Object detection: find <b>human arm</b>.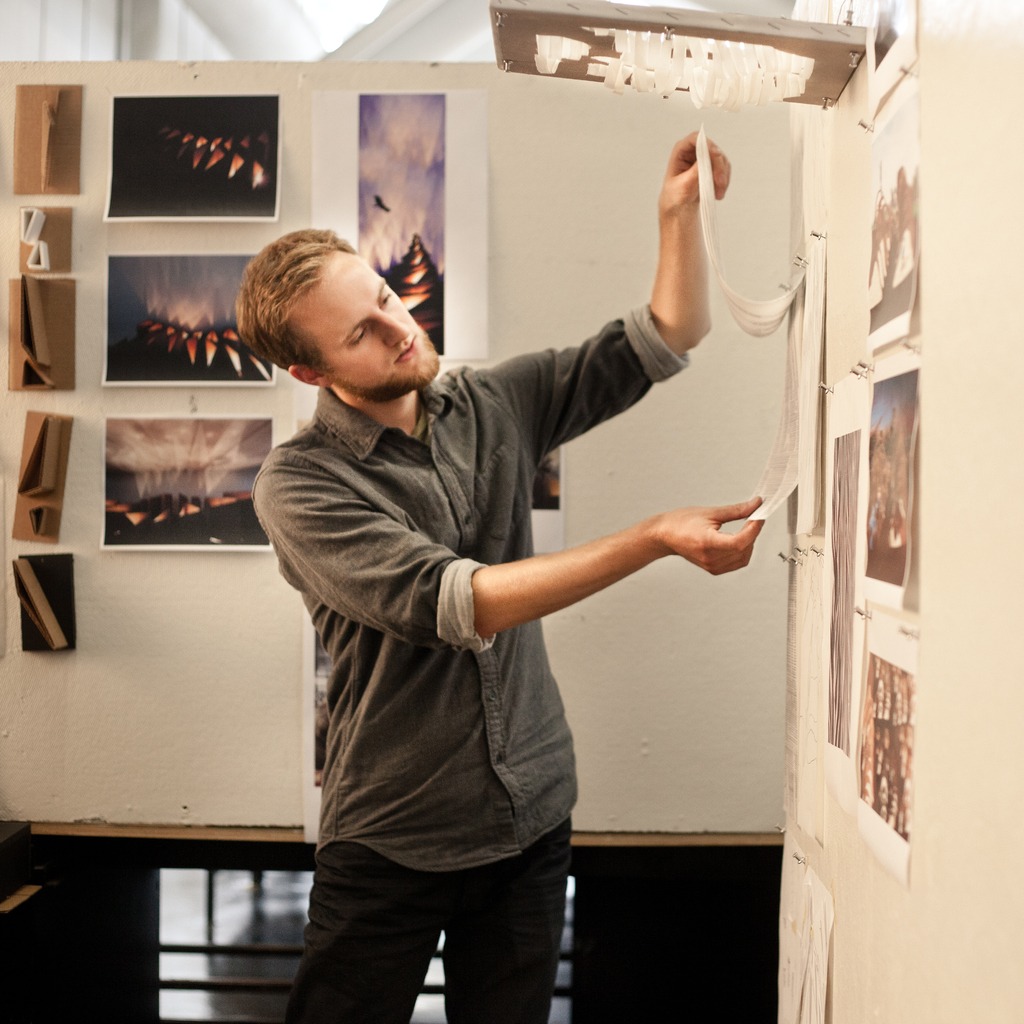
[447, 129, 732, 463].
